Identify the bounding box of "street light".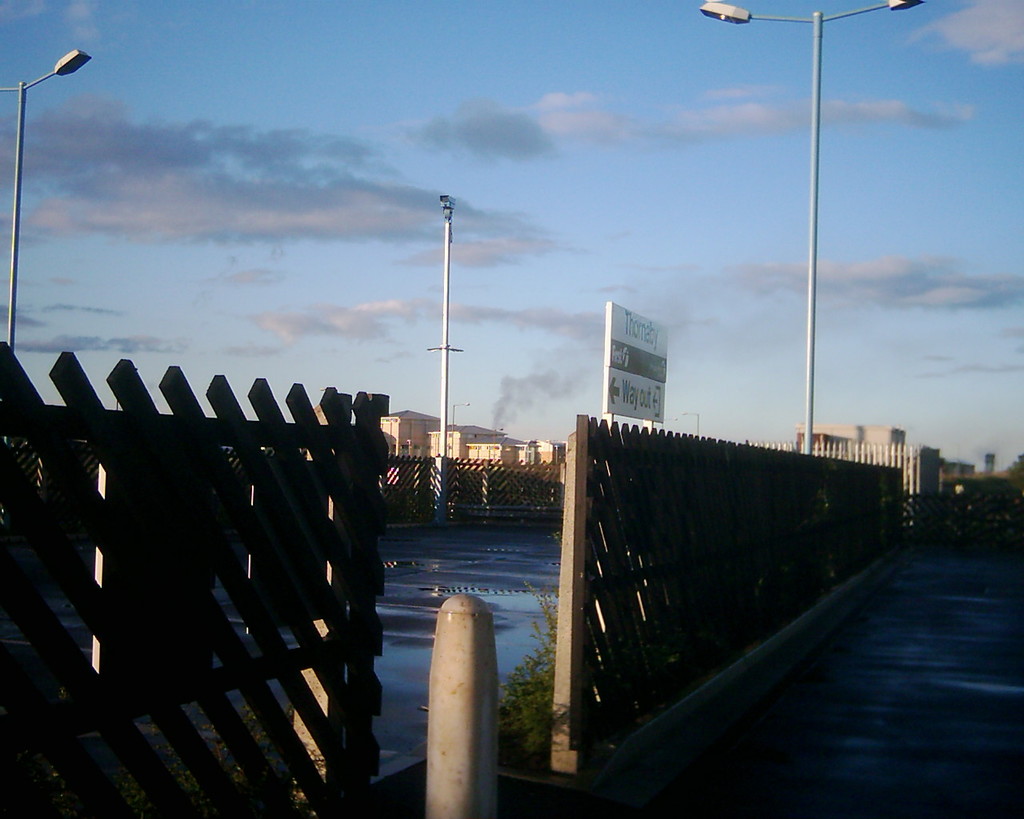
[698, 26, 957, 549].
